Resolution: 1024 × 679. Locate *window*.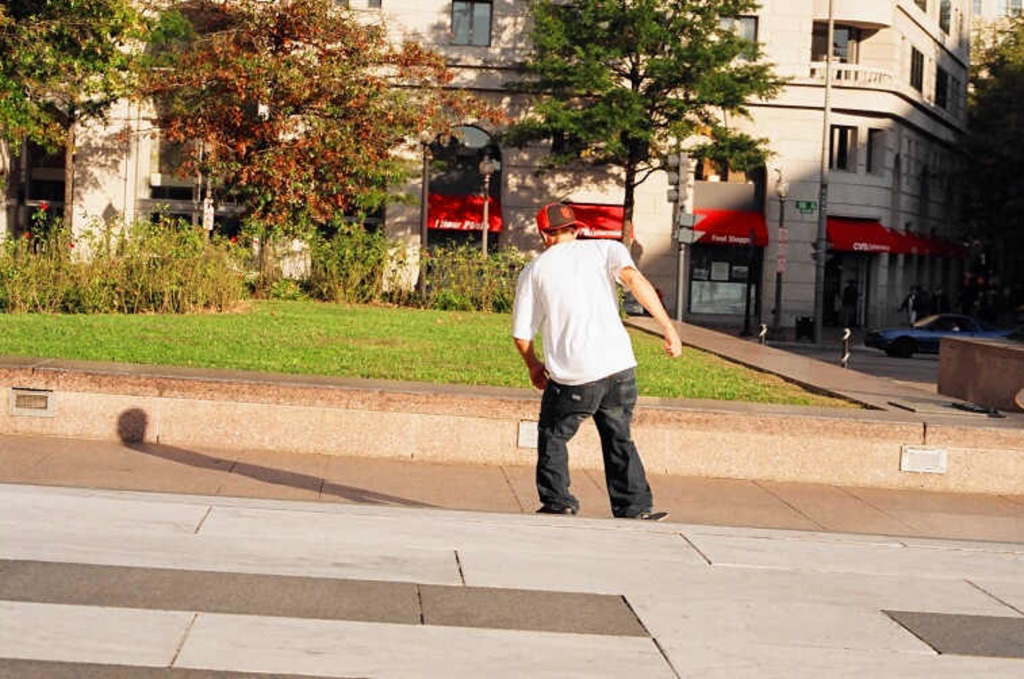
detection(939, 65, 948, 108).
